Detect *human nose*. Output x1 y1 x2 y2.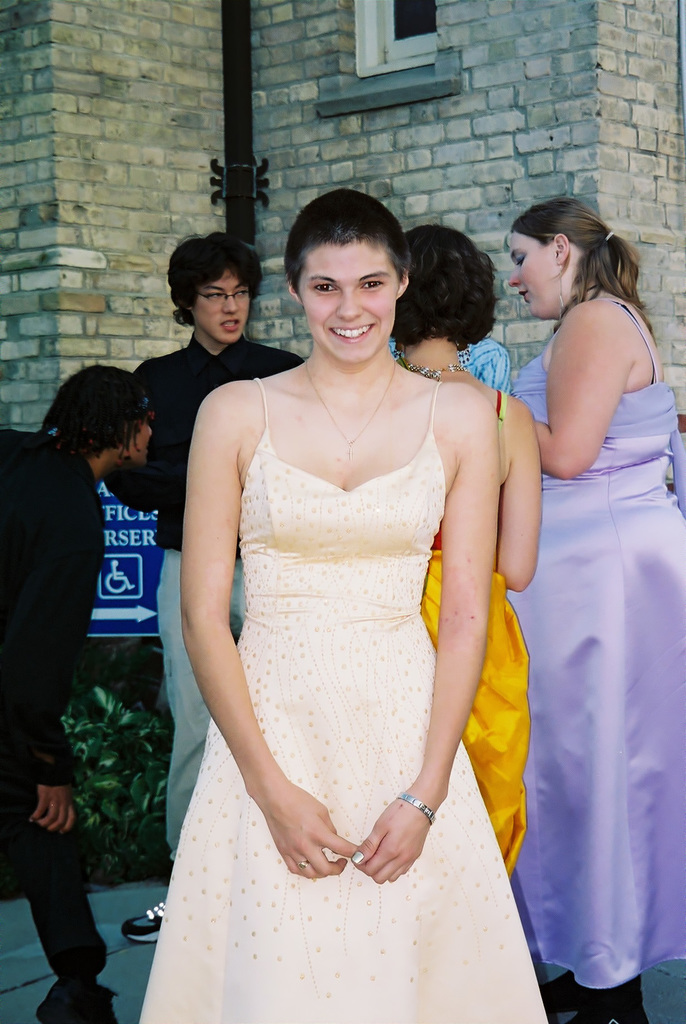
510 269 524 286.
